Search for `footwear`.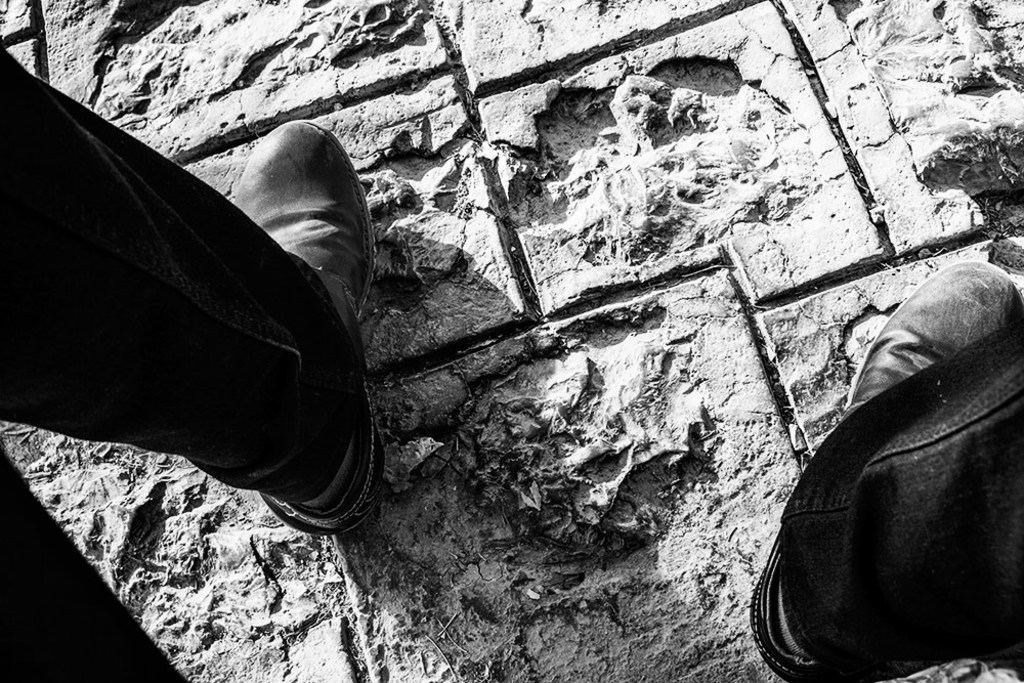
Found at 752, 258, 1023, 682.
